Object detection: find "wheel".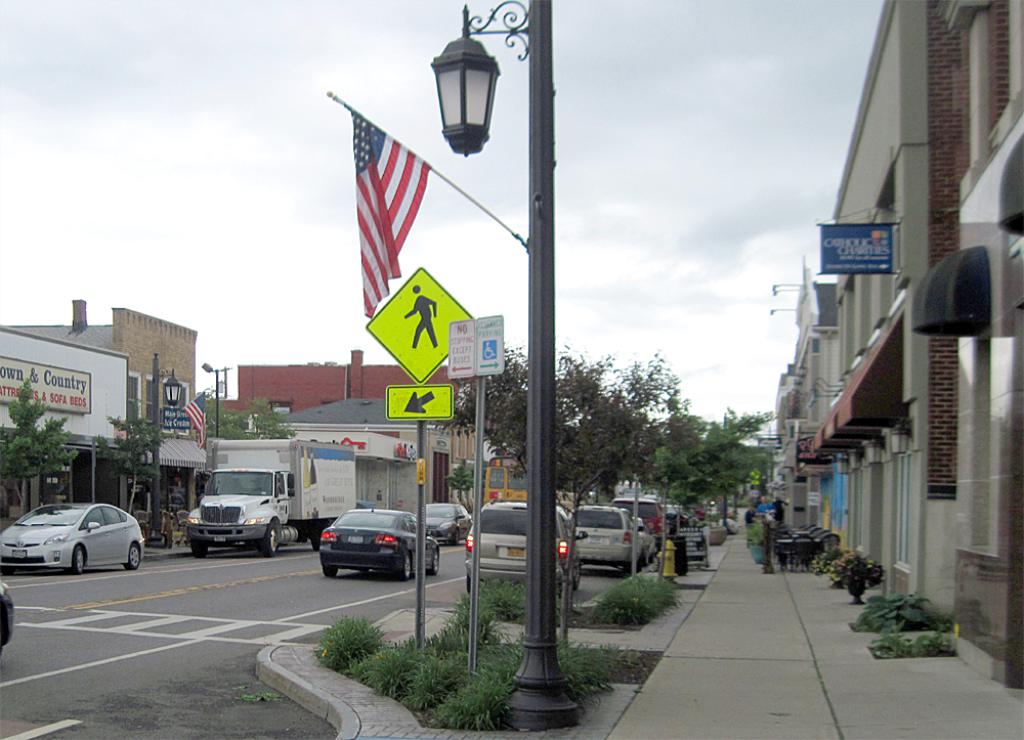
126/543/141/571.
